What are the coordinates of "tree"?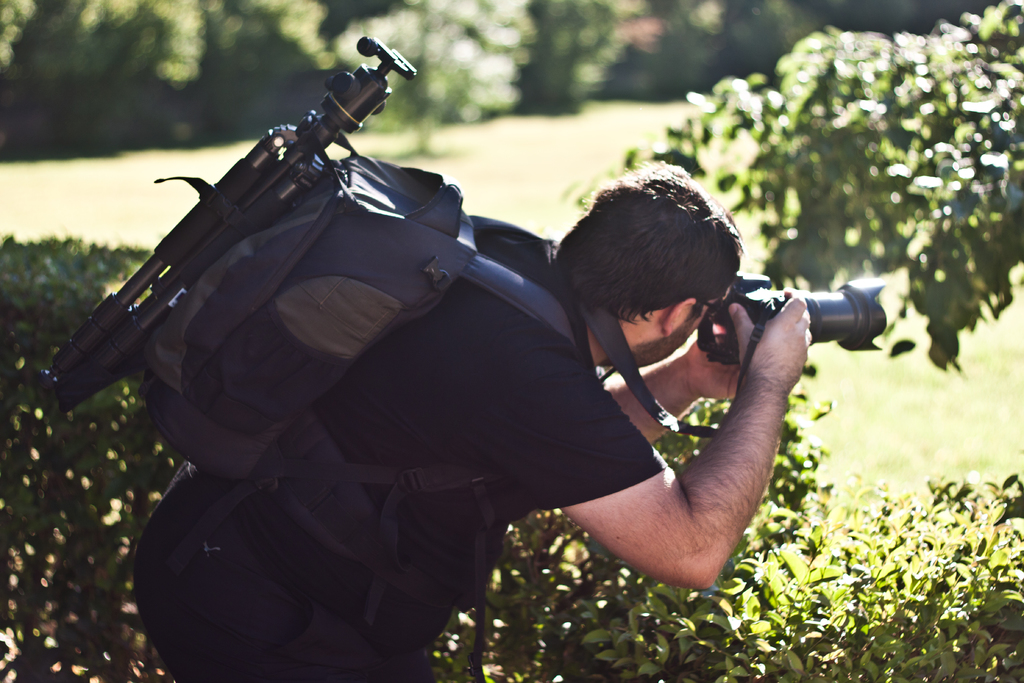
[0,239,1023,682].
